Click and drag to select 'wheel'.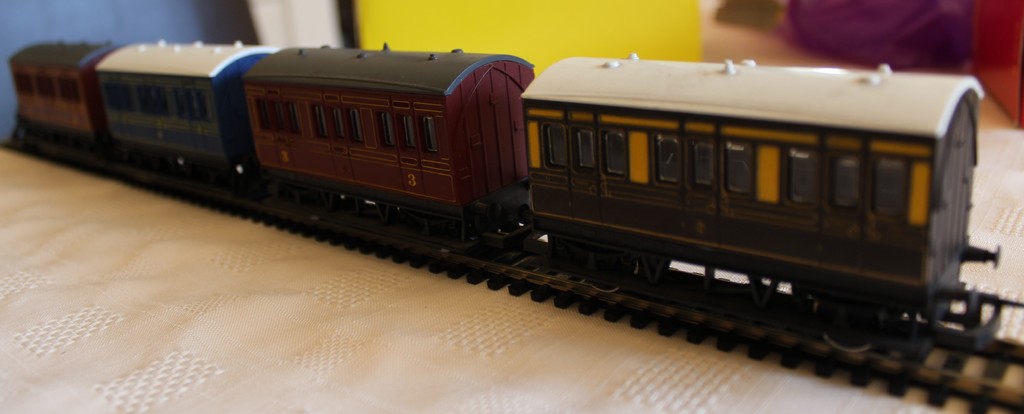
Selection: [565,249,637,292].
